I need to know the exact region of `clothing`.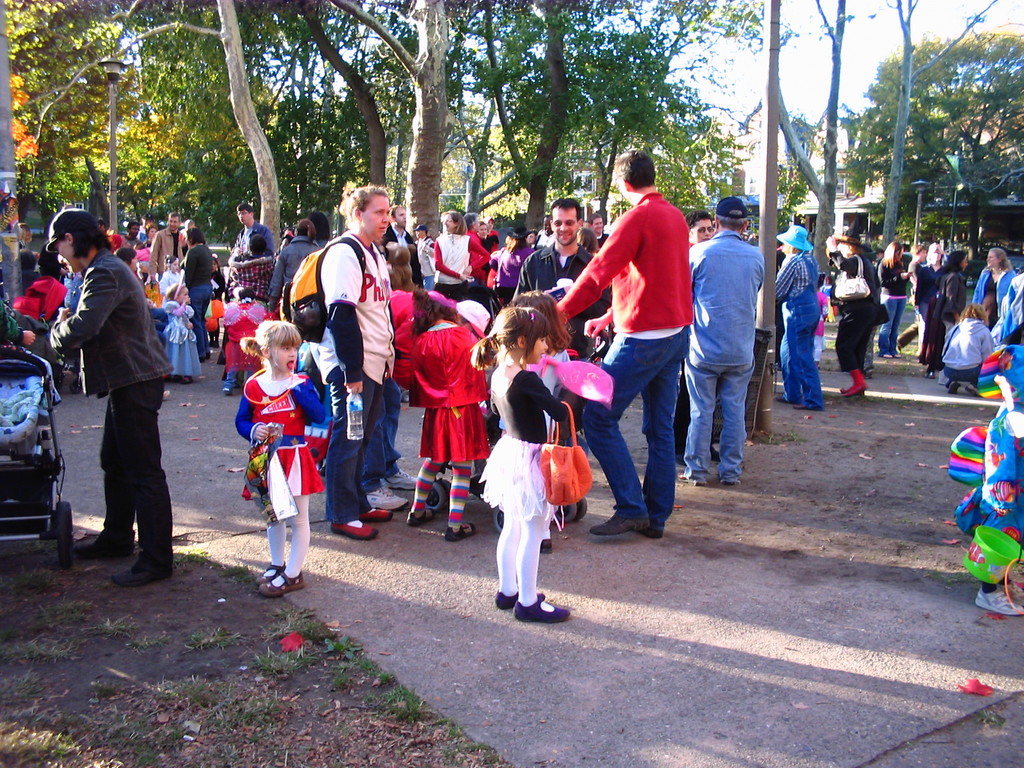
Region: x1=38 y1=204 x2=173 y2=534.
